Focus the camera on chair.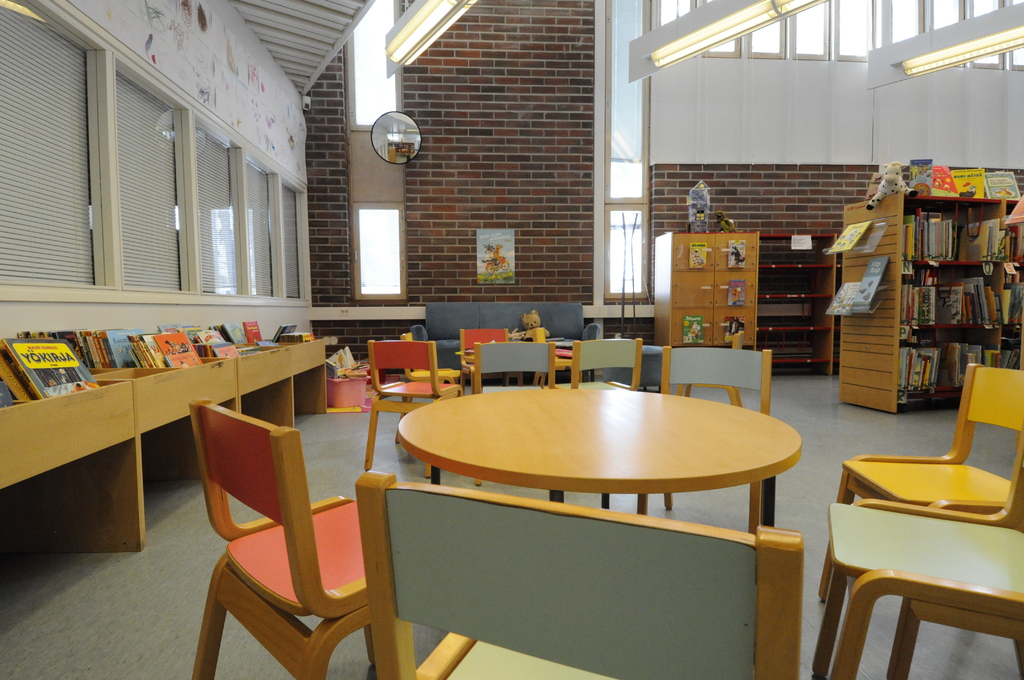
Focus region: l=813, t=362, r=1023, b=604.
